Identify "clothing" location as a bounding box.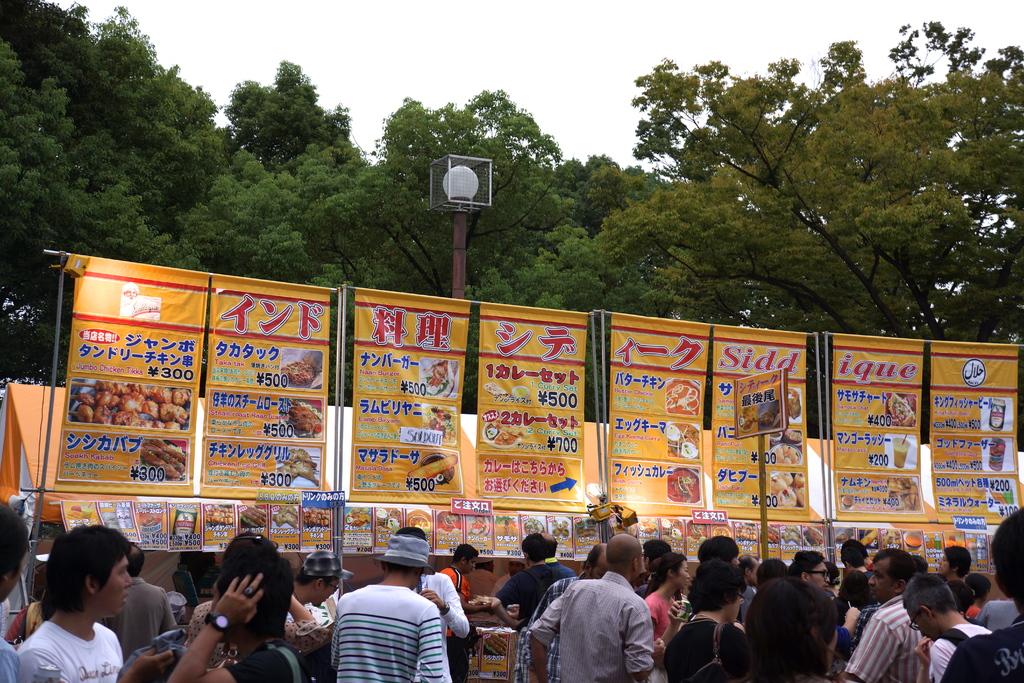
bbox=[113, 579, 175, 682].
